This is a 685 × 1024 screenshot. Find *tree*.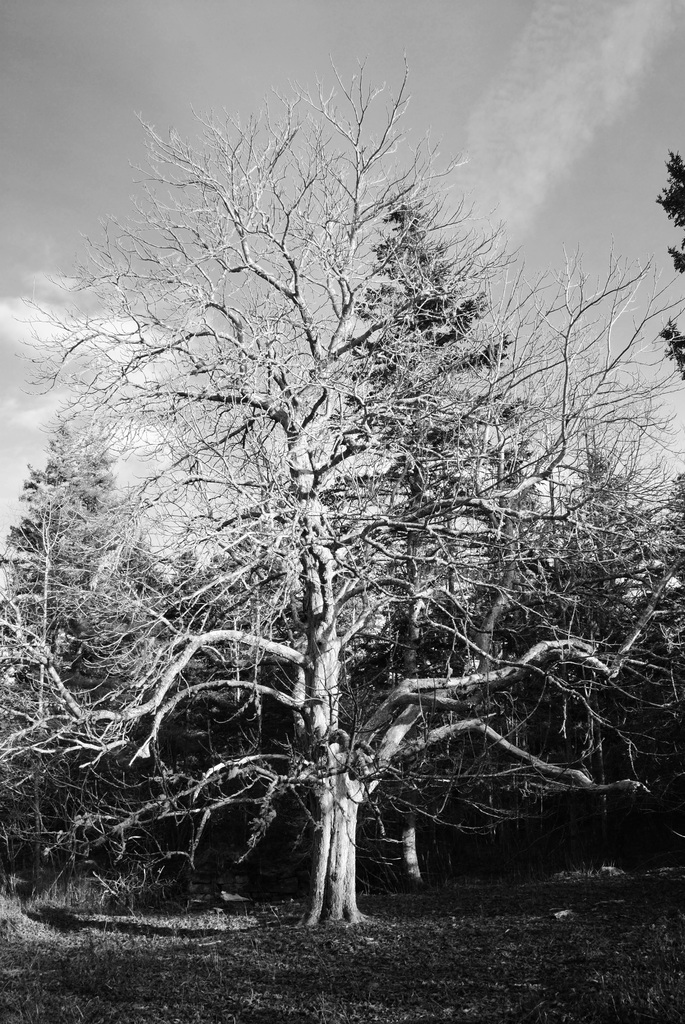
Bounding box: <region>342, 182, 517, 889</region>.
